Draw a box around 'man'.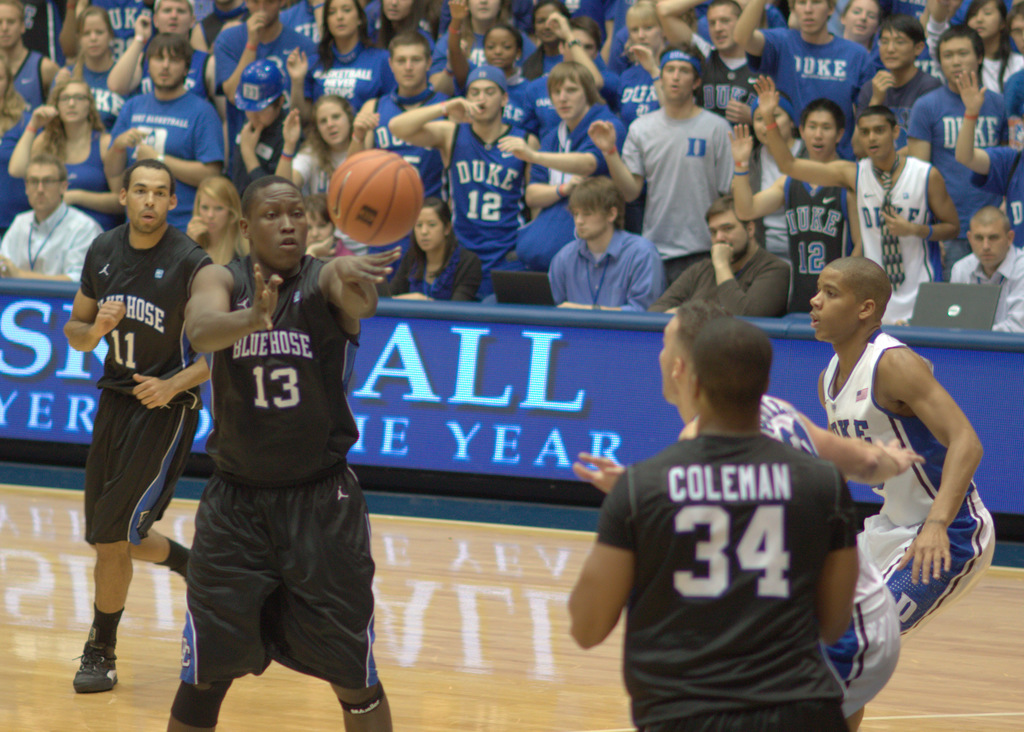
bbox=(730, 0, 877, 161).
